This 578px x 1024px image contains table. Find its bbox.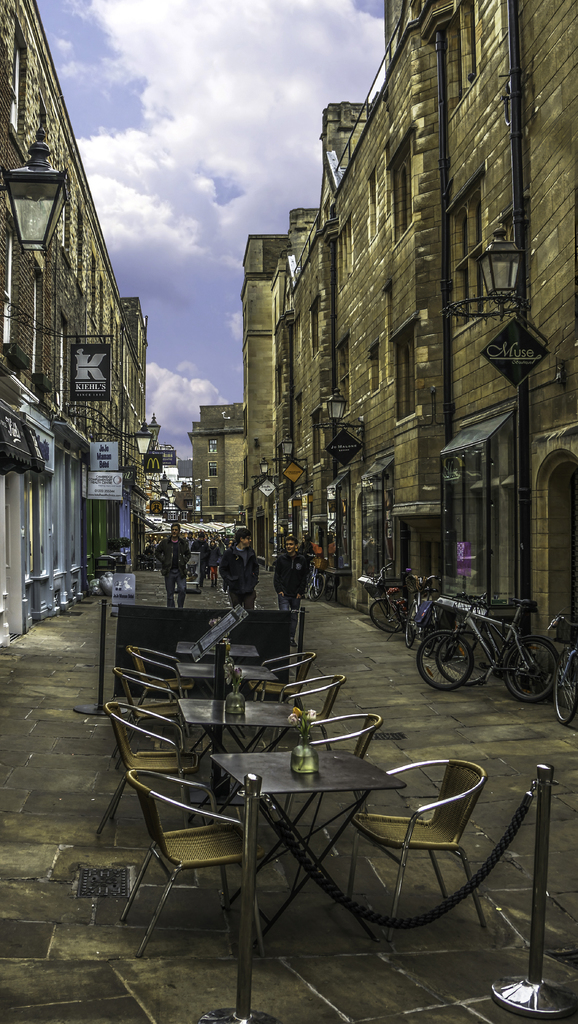
locate(173, 630, 276, 665).
